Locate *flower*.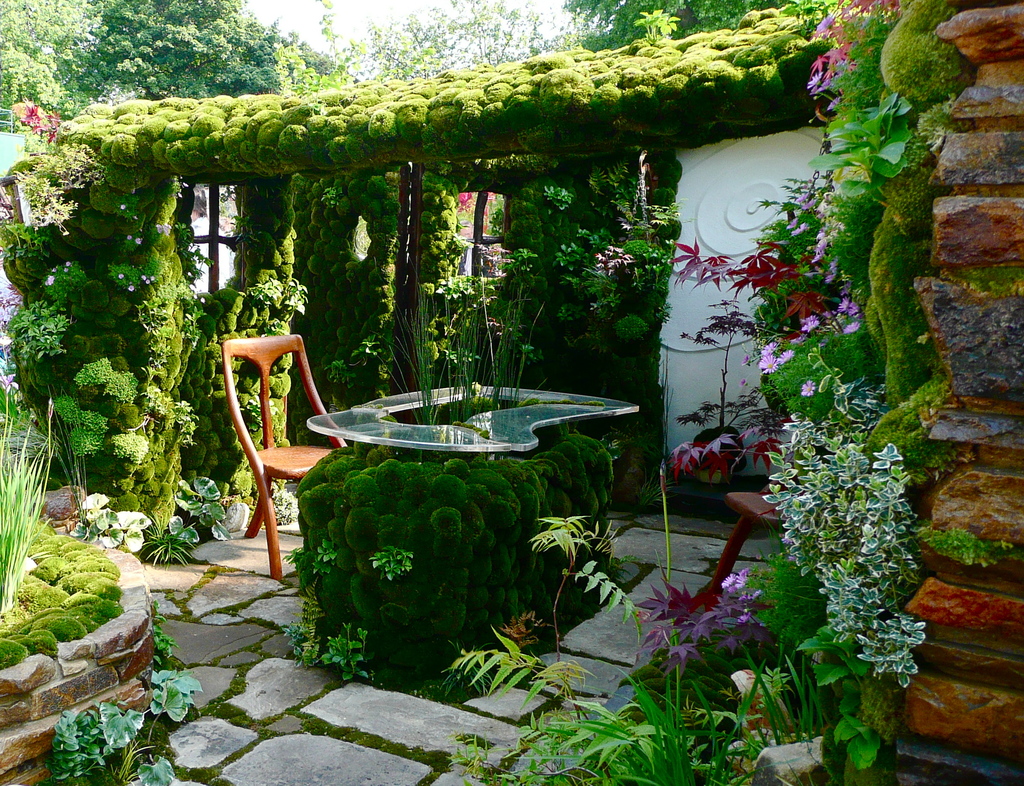
Bounding box: box(455, 185, 478, 213).
